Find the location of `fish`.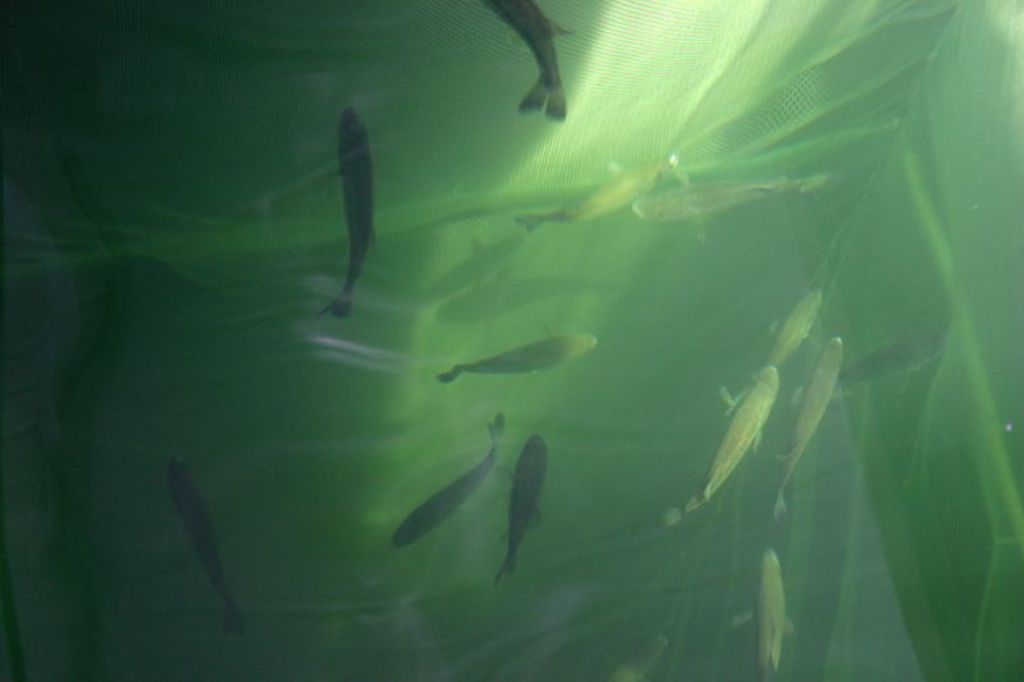
Location: region(609, 635, 672, 681).
